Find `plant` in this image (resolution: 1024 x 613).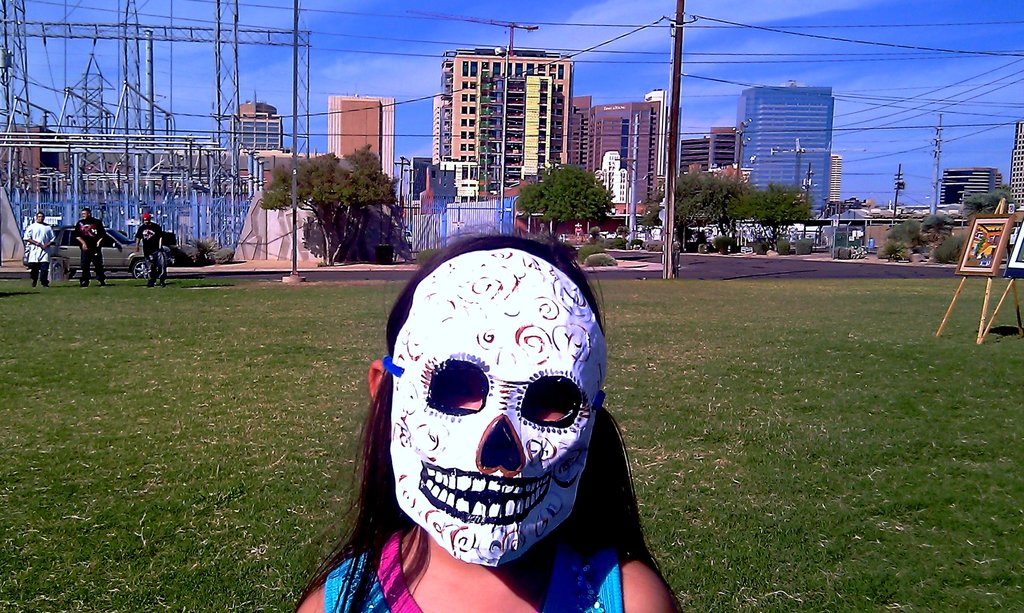
bbox(925, 220, 943, 236).
